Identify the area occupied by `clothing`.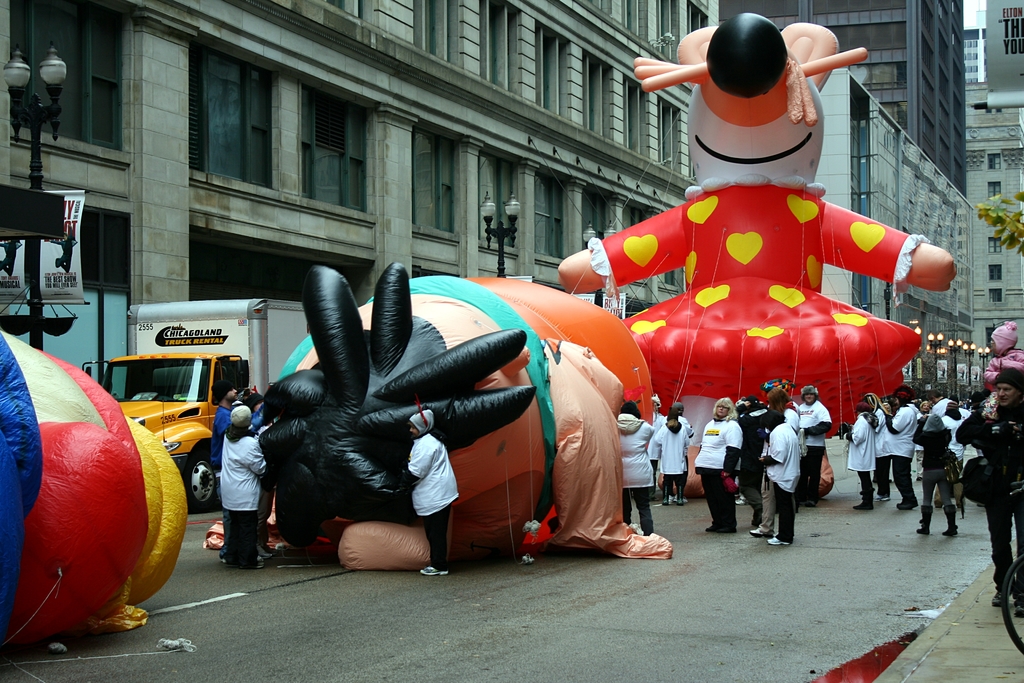
Area: <region>885, 404, 920, 498</region>.
